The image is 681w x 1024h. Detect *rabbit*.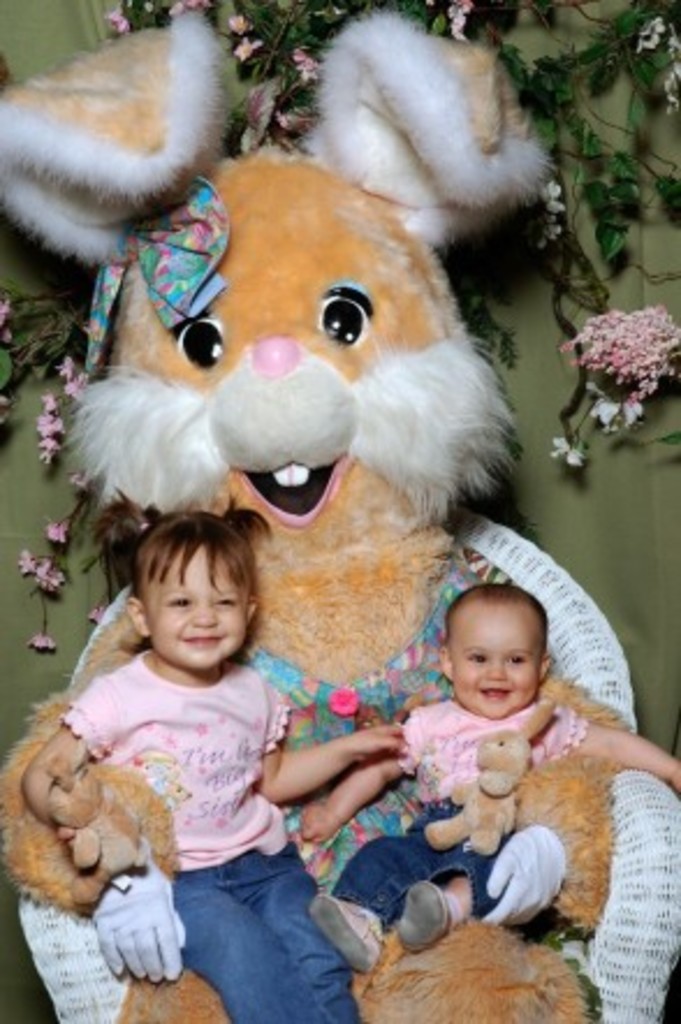
Detection: bbox=[0, 14, 628, 1022].
